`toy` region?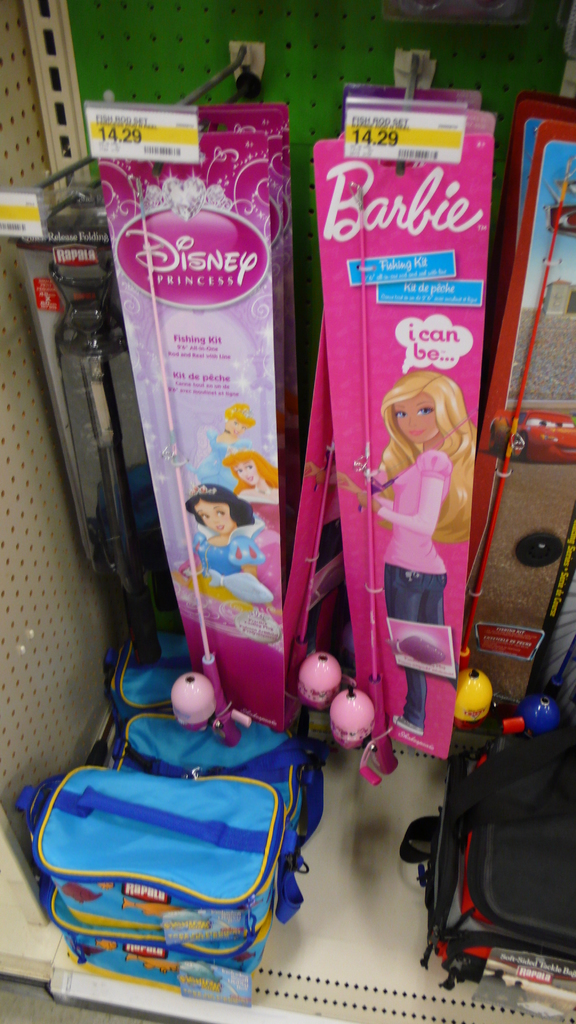
l=452, t=161, r=573, b=736
